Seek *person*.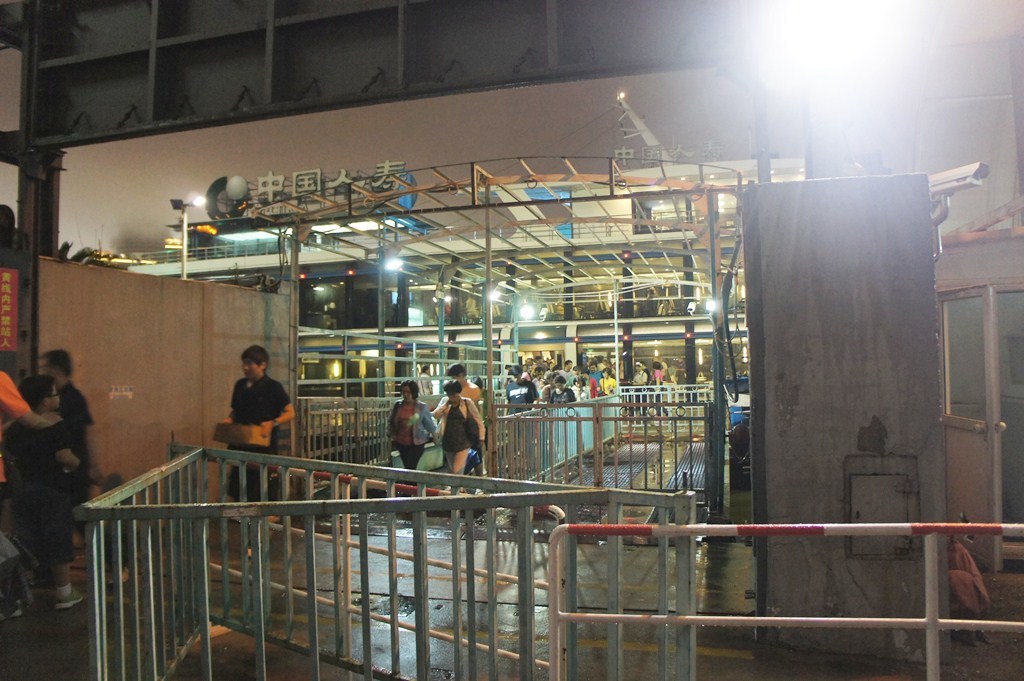
0,370,62,529.
